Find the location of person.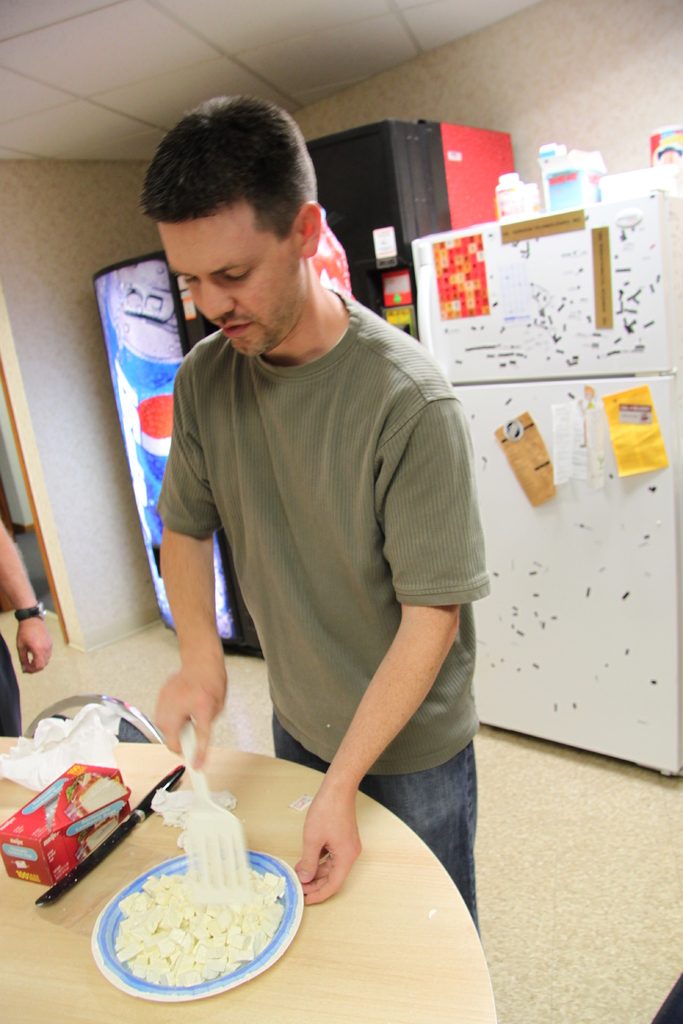
Location: bbox=(128, 93, 484, 961).
